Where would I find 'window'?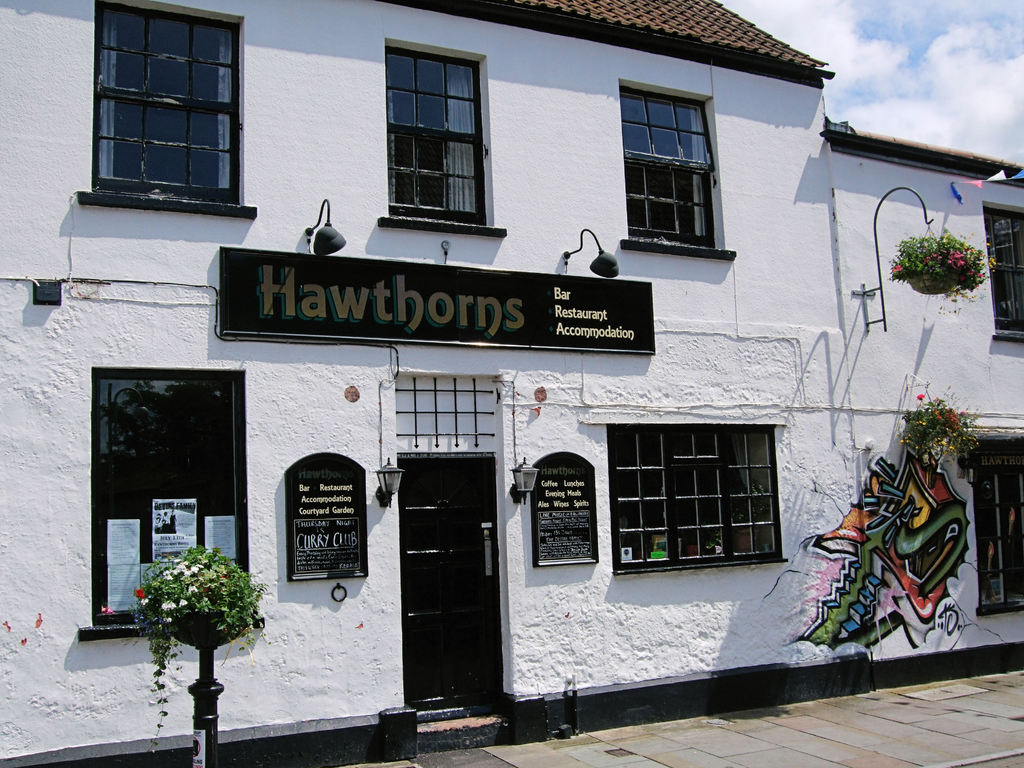
At 963,444,1023,616.
